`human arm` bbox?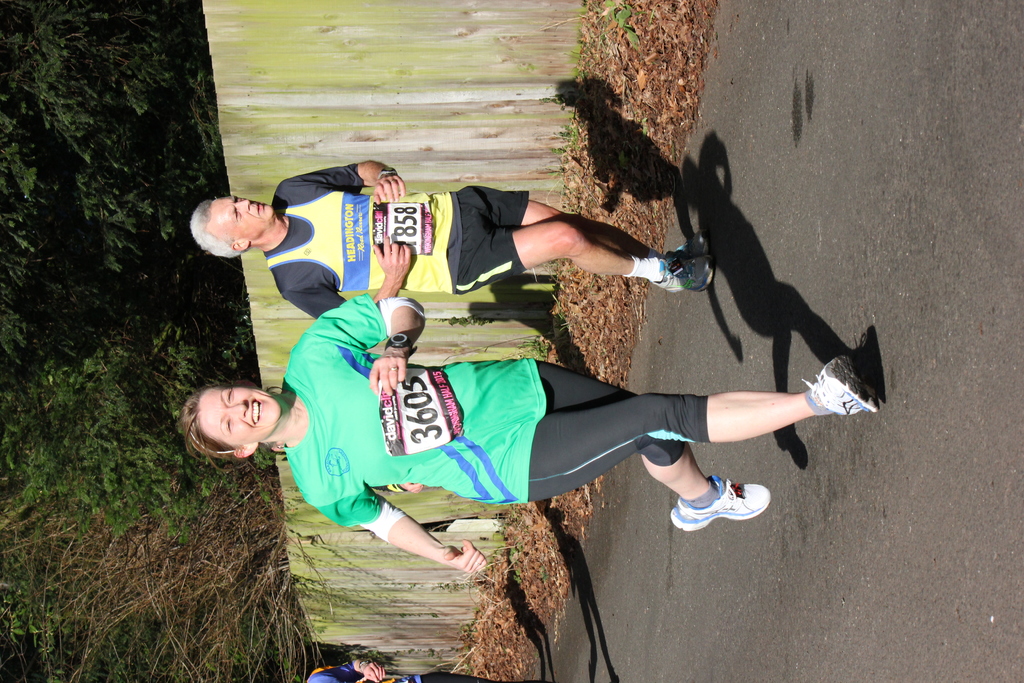
box(270, 232, 420, 322)
